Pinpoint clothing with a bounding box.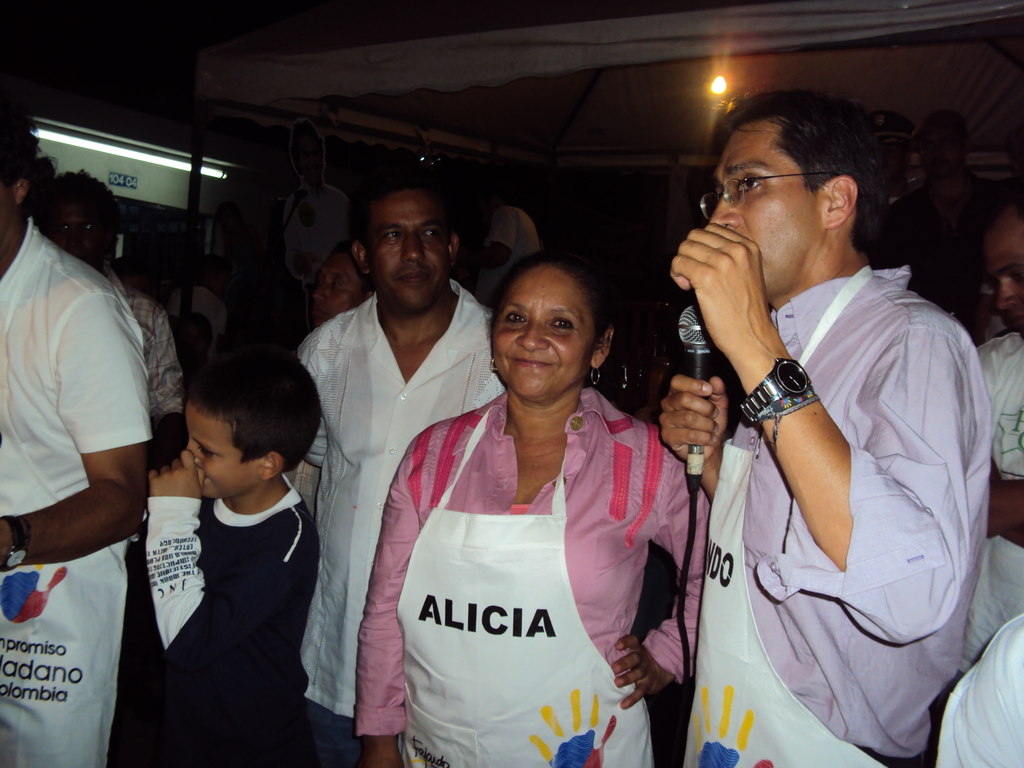
select_region(8, 220, 153, 767).
